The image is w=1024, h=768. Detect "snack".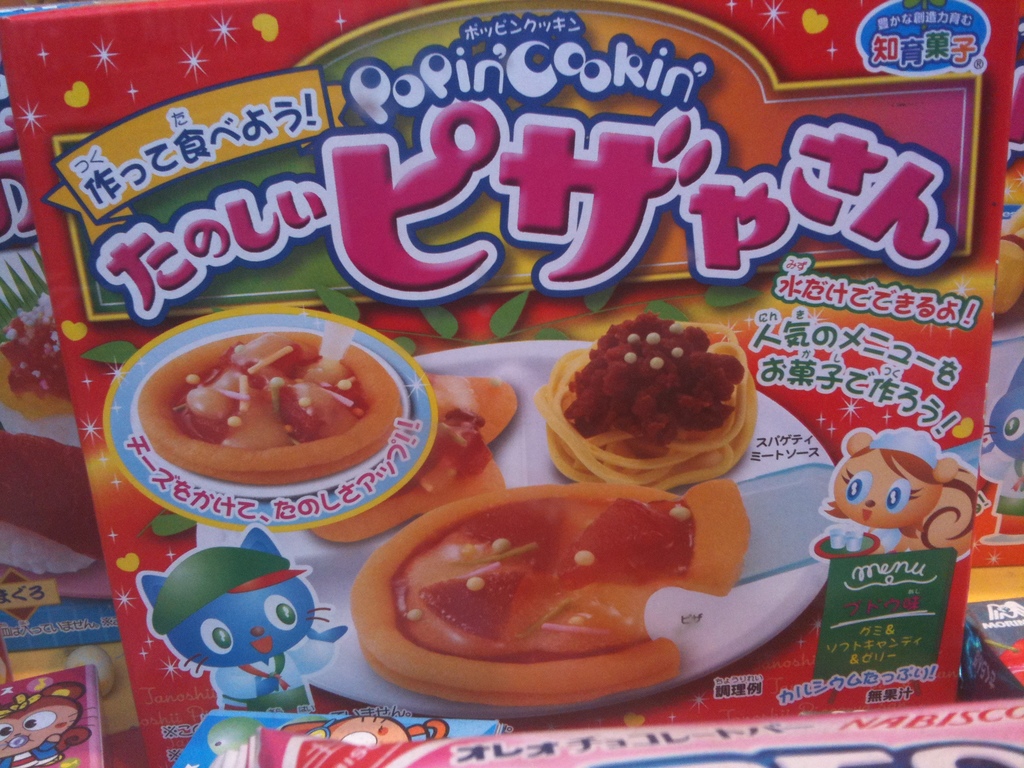
Detection: 522:306:760:497.
